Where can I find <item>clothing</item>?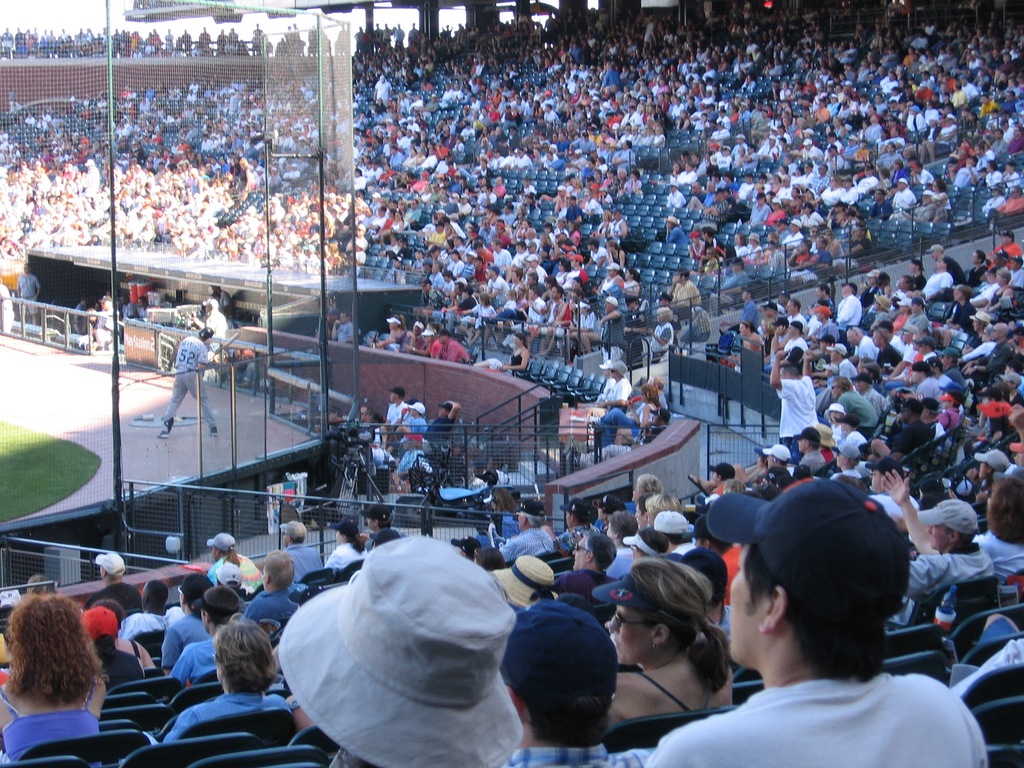
You can find it at [left=817, top=246, right=837, bottom=270].
